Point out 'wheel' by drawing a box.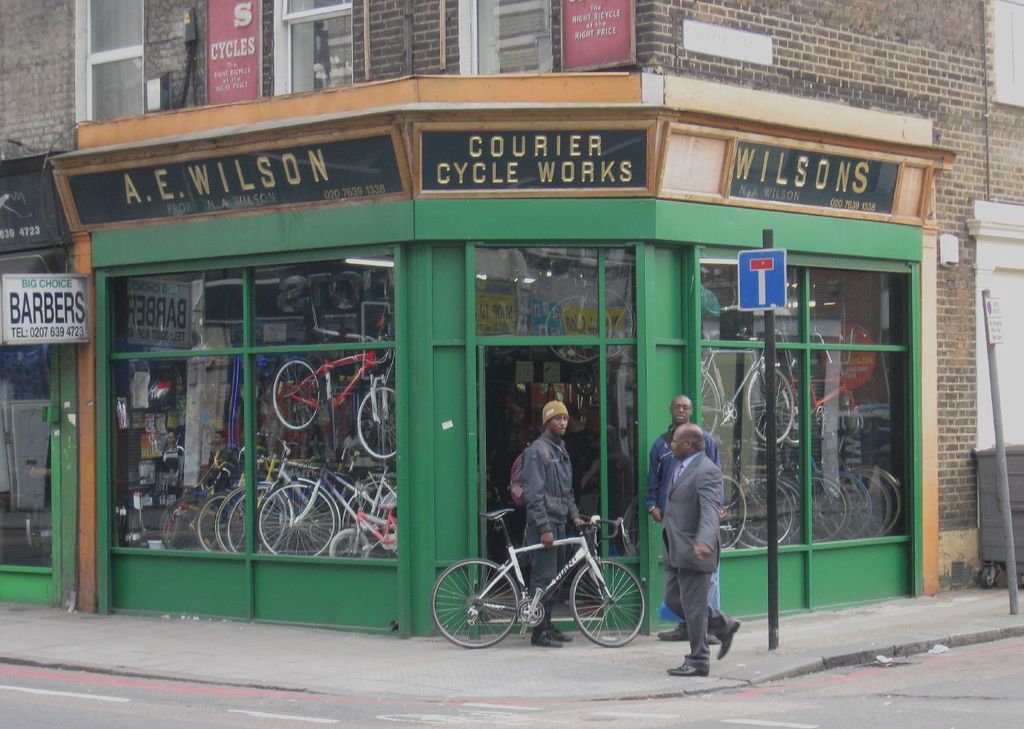
l=272, t=357, r=321, b=429.
